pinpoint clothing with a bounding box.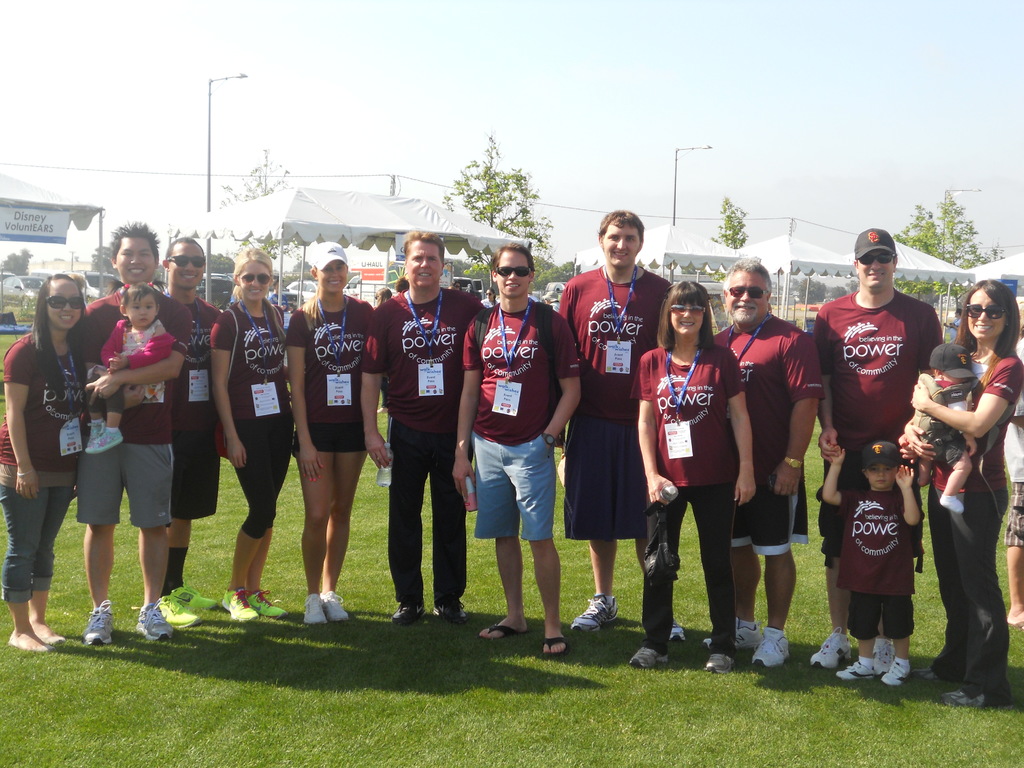
<box>0,326,80,621</box>.
